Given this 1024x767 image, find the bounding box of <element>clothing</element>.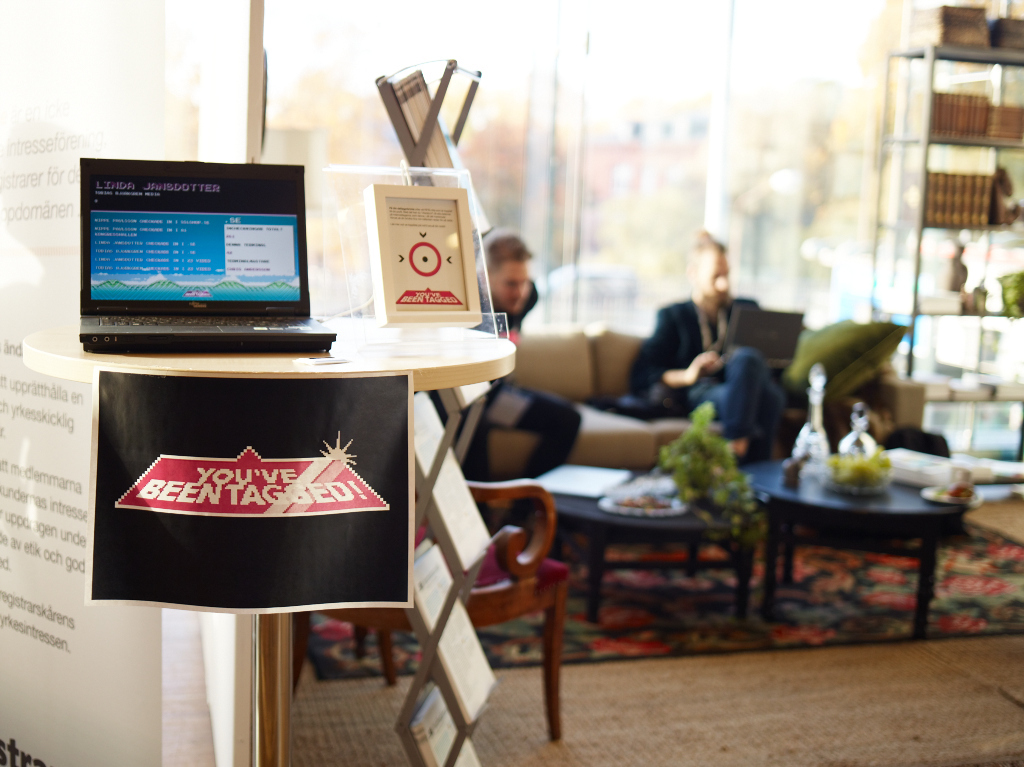
region(429, 282, 580, 476).
